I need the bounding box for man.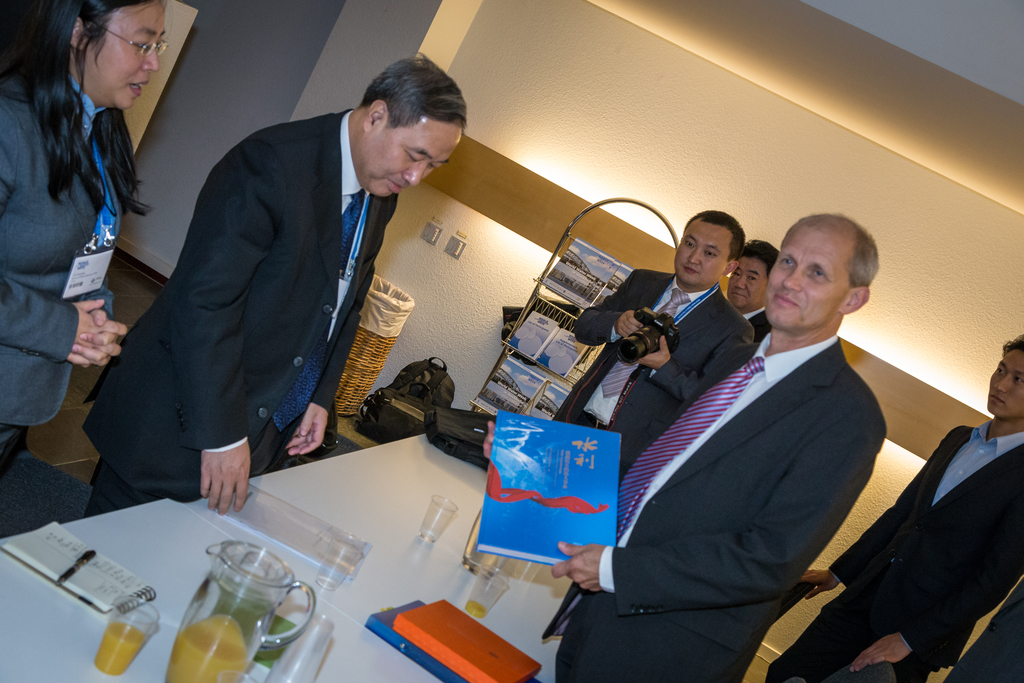
Here it is: (left=80, top=52, right=467, bottom=514).
